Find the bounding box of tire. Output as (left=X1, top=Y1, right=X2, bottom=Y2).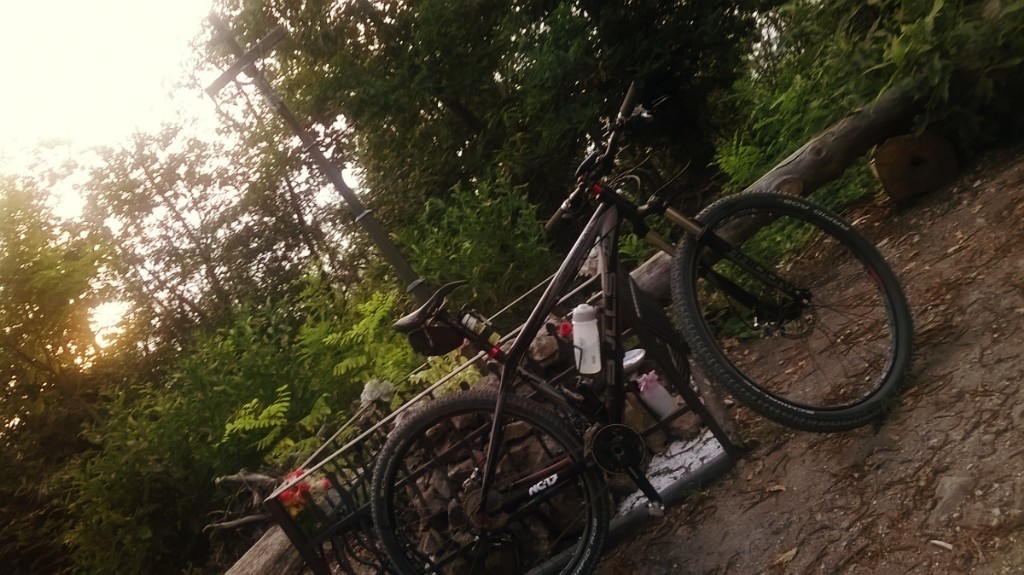
(left=370, top=388, right=610, bottom=574).
